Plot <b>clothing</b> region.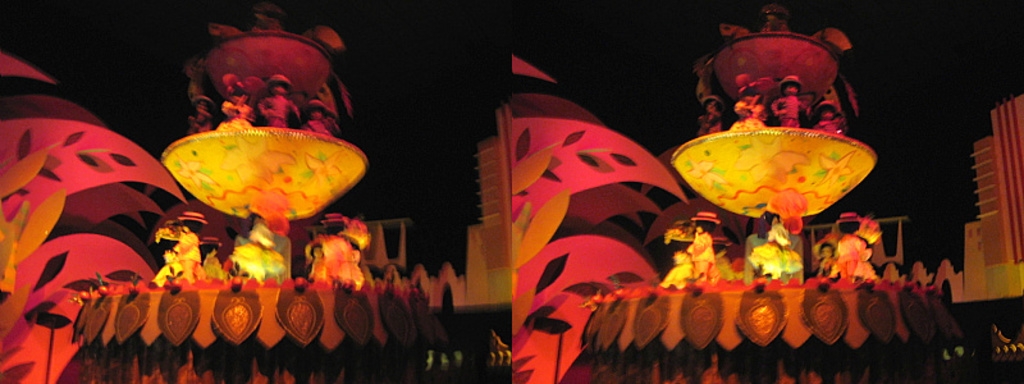
Plotted at box=[772, 96, 805, 128].
